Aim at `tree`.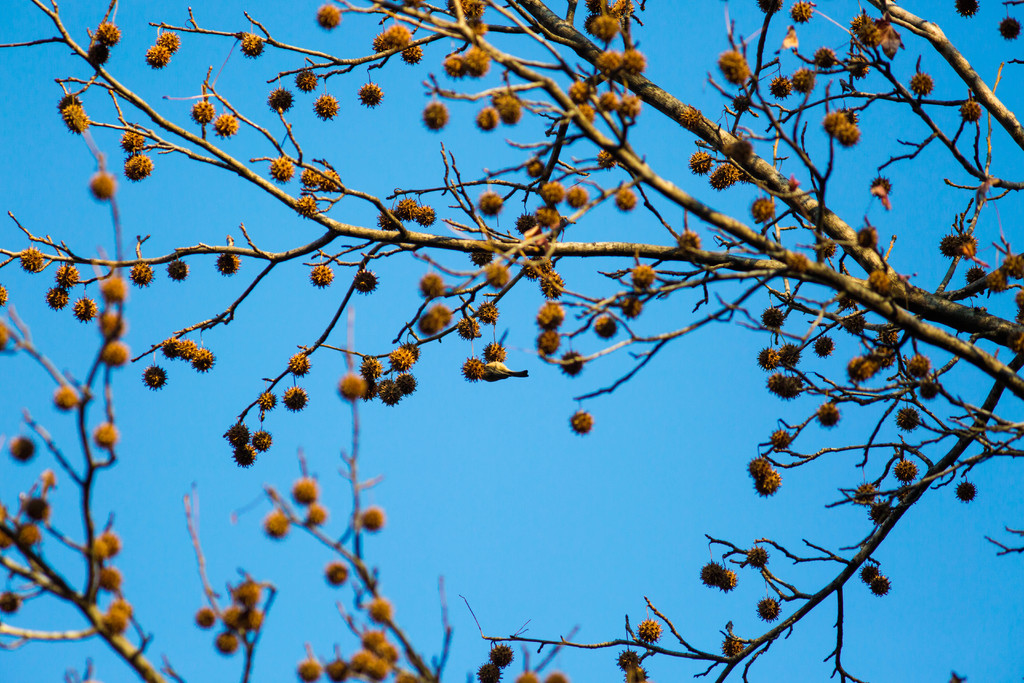
Aimed at rect(0, 0, 1023, 682).
